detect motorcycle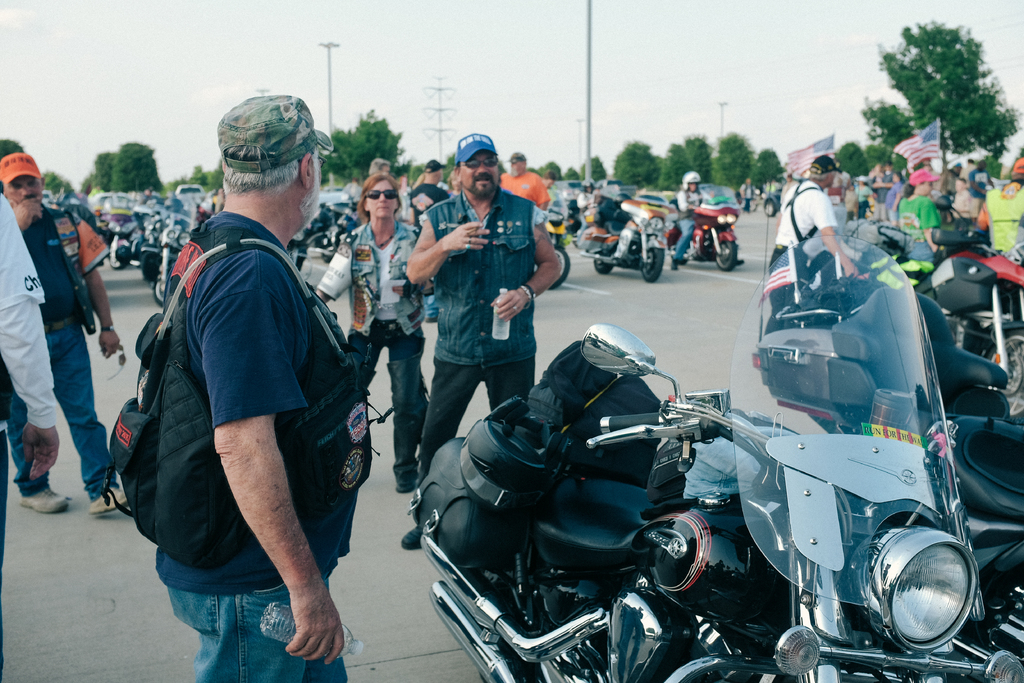
BBox(569, 179, 669, 285)
